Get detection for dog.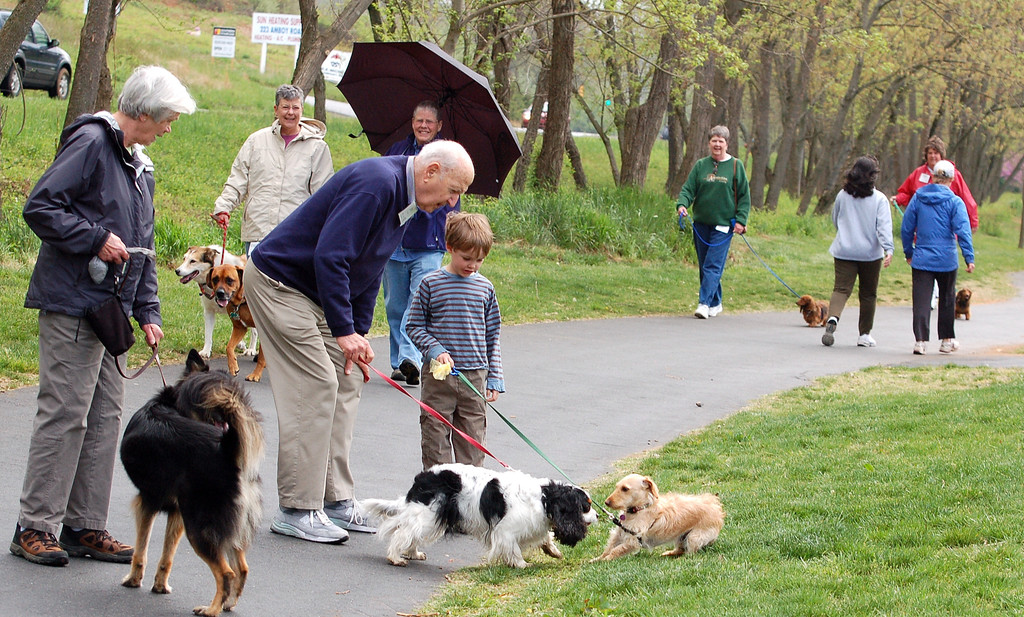
Detection: box=[206, 266, 265, 383].
